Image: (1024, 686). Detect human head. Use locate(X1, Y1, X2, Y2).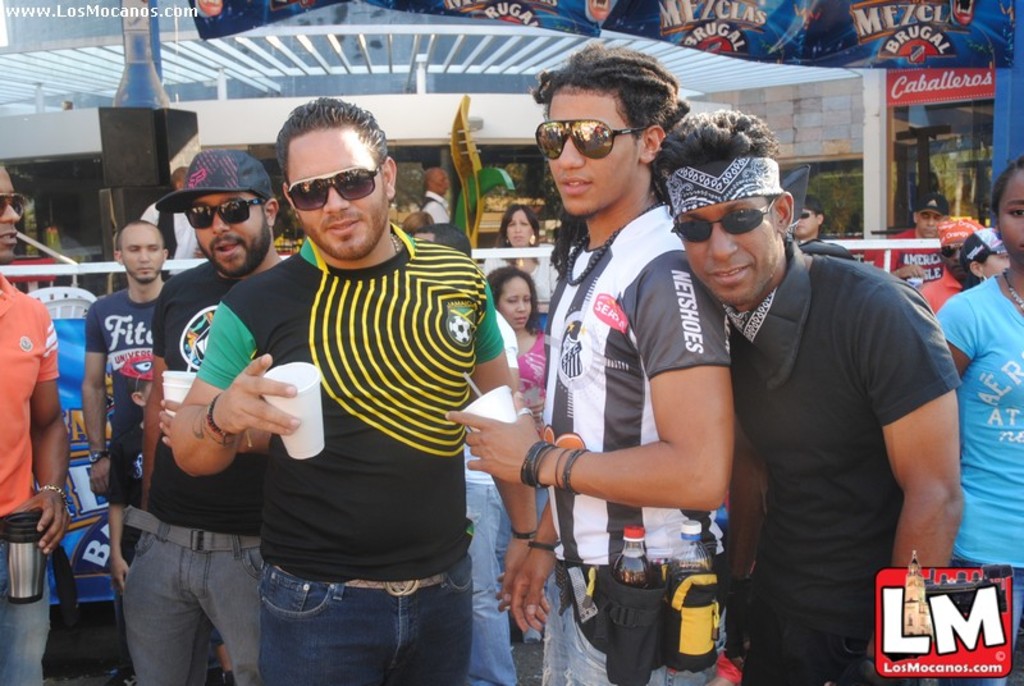
locate(480, 266, 539, 335).
